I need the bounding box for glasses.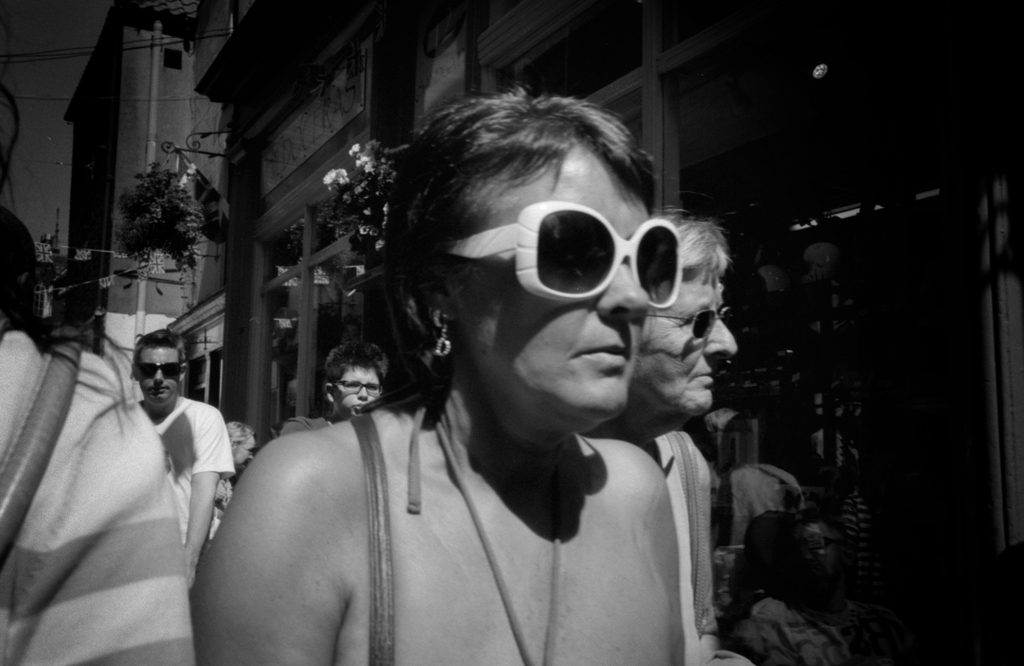
Here it is: (333,378,386,405).
